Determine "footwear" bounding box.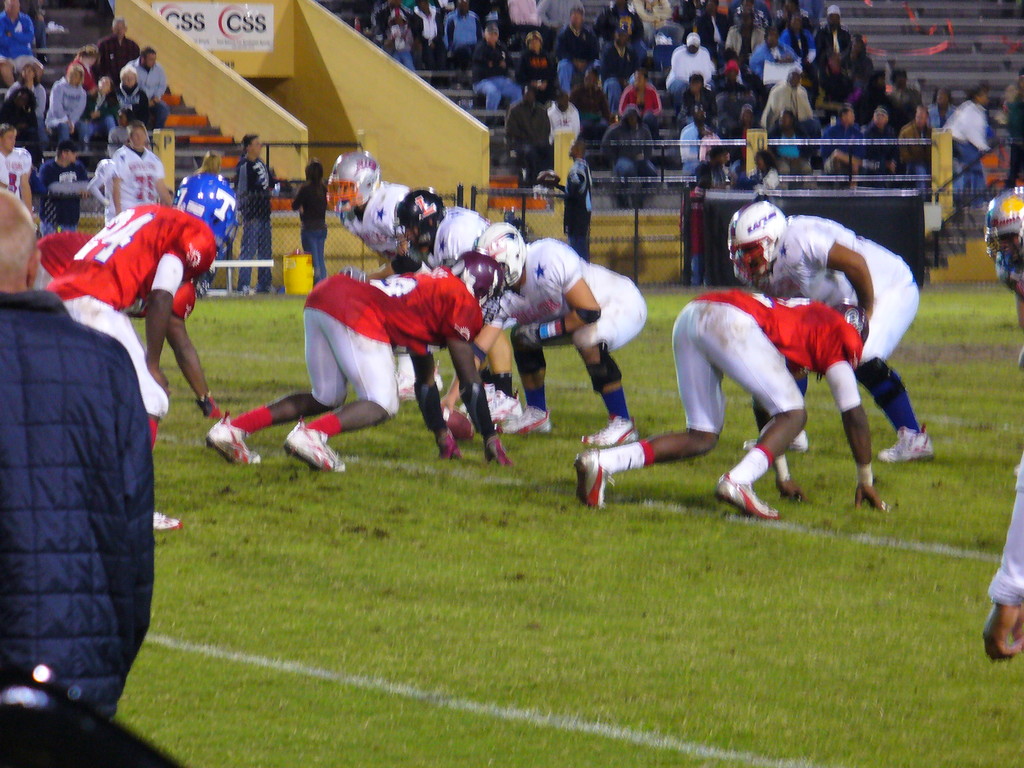
Determined: [x1=401, y1=371, x2=439, y2=397].
